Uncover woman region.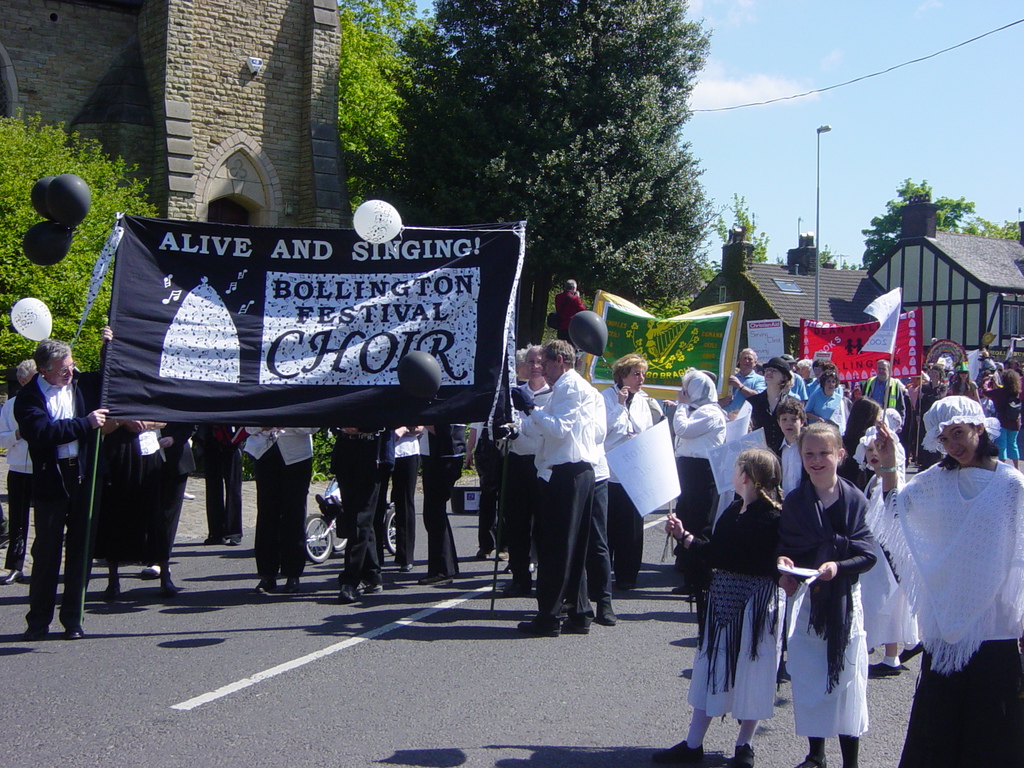
Uncovered: [593,351,665,596].
